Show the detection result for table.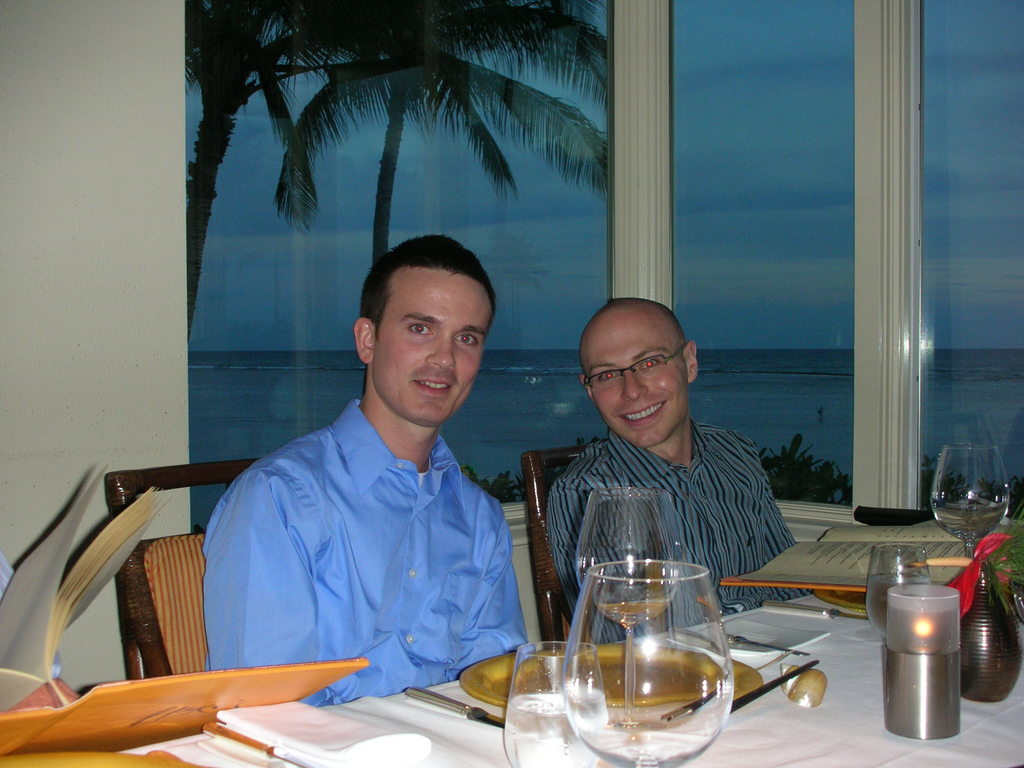
<bbox>422, 532, 924, 767</bbox>.
